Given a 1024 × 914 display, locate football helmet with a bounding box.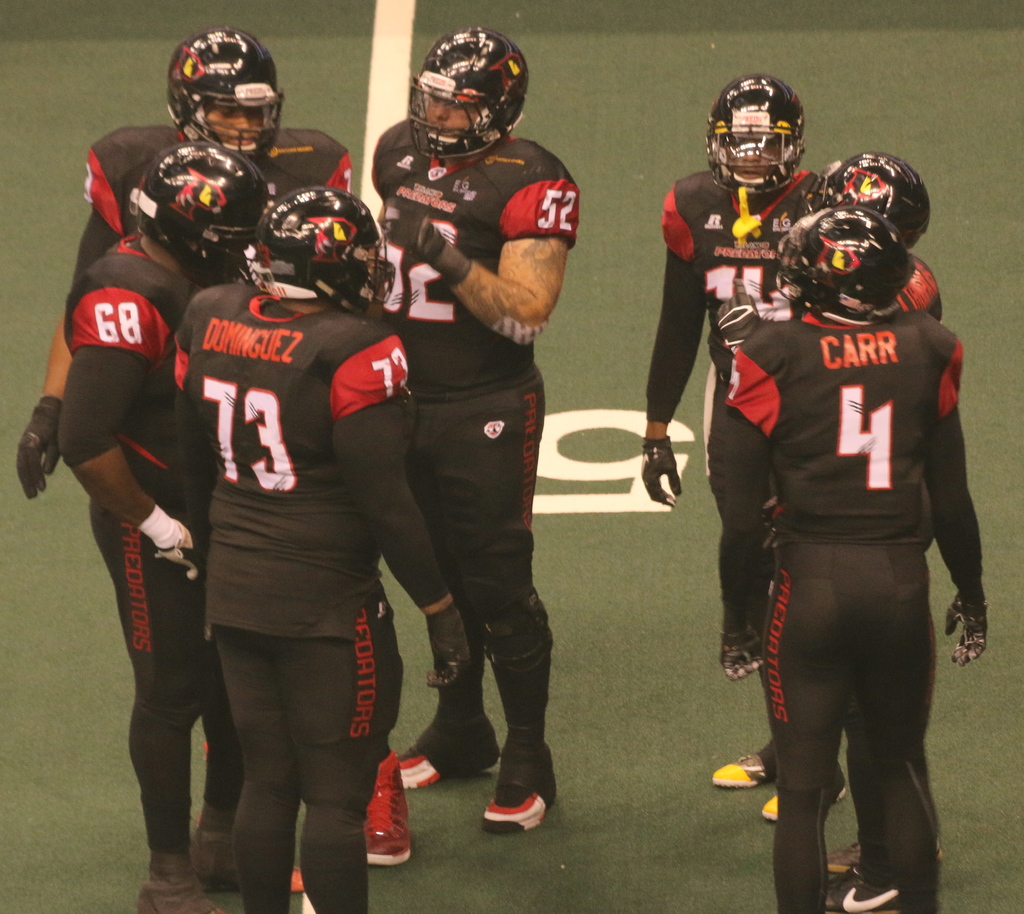
Located: 133/137/274/277.
